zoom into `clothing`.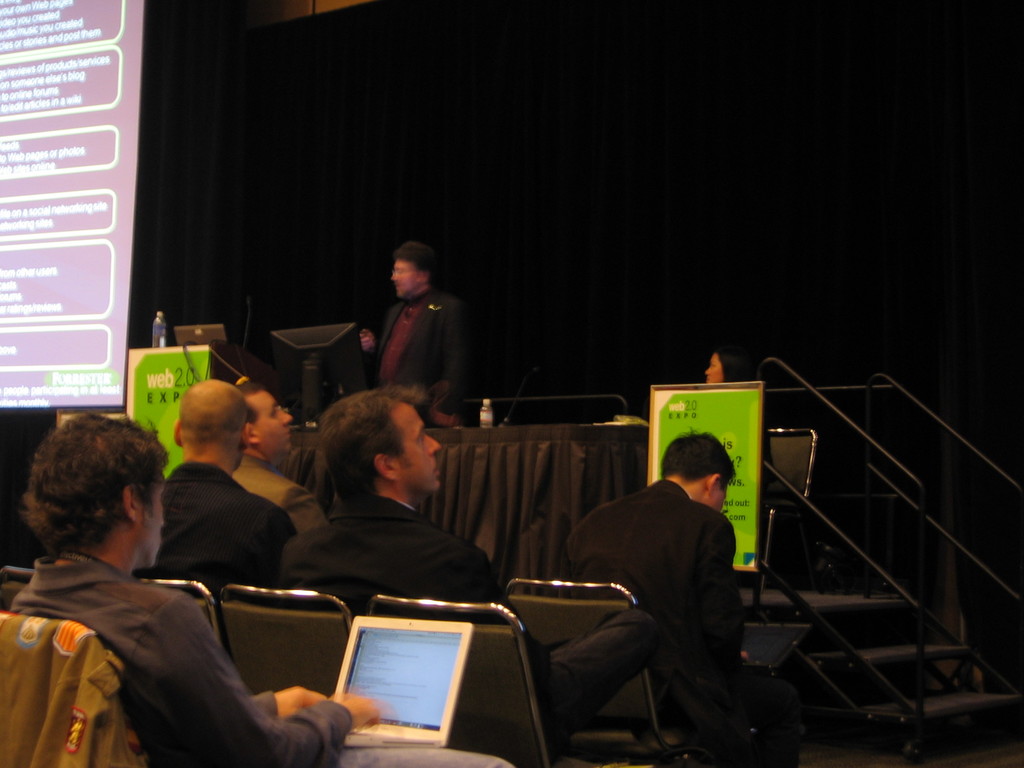
Zoom target: region(762, 420, 775, 477).
